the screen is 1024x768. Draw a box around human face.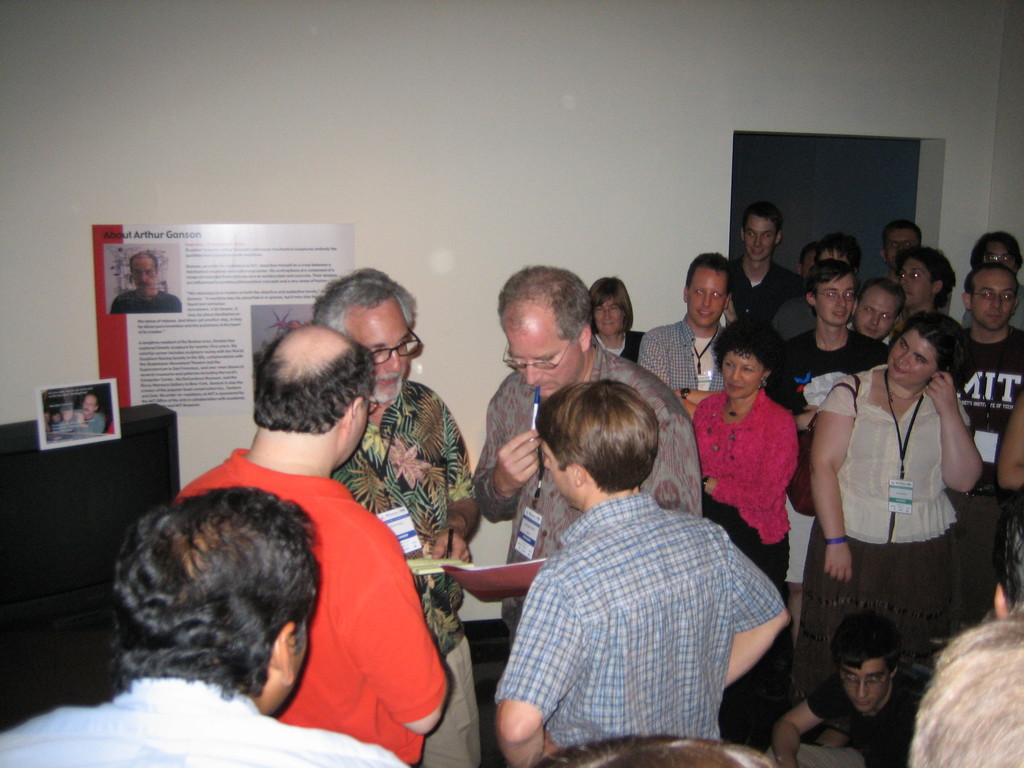
left=266, top=621, right=309, bottom=714.
